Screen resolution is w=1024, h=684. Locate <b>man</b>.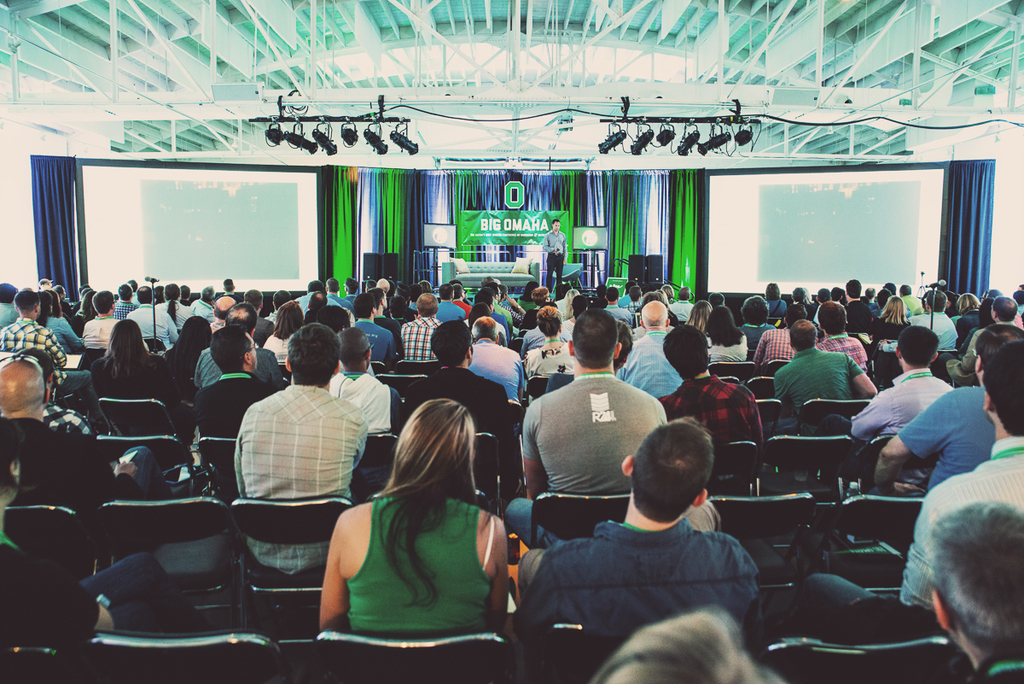
bbox(155, 278, 192, 329).
